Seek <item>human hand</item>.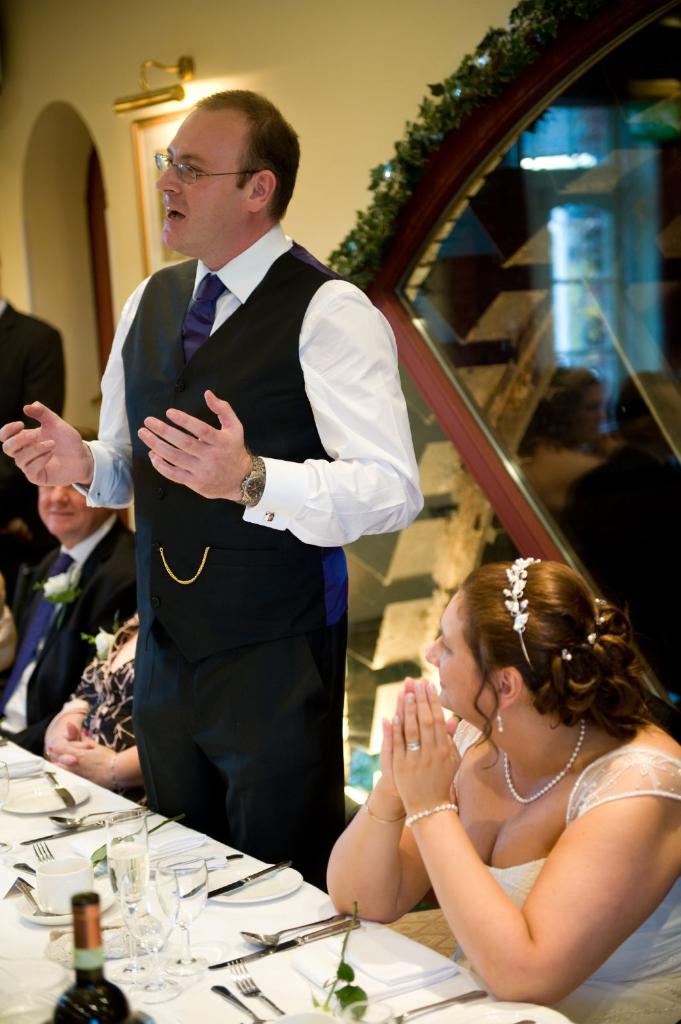
<bbox>381, 676, 460, 801</bbox>.
